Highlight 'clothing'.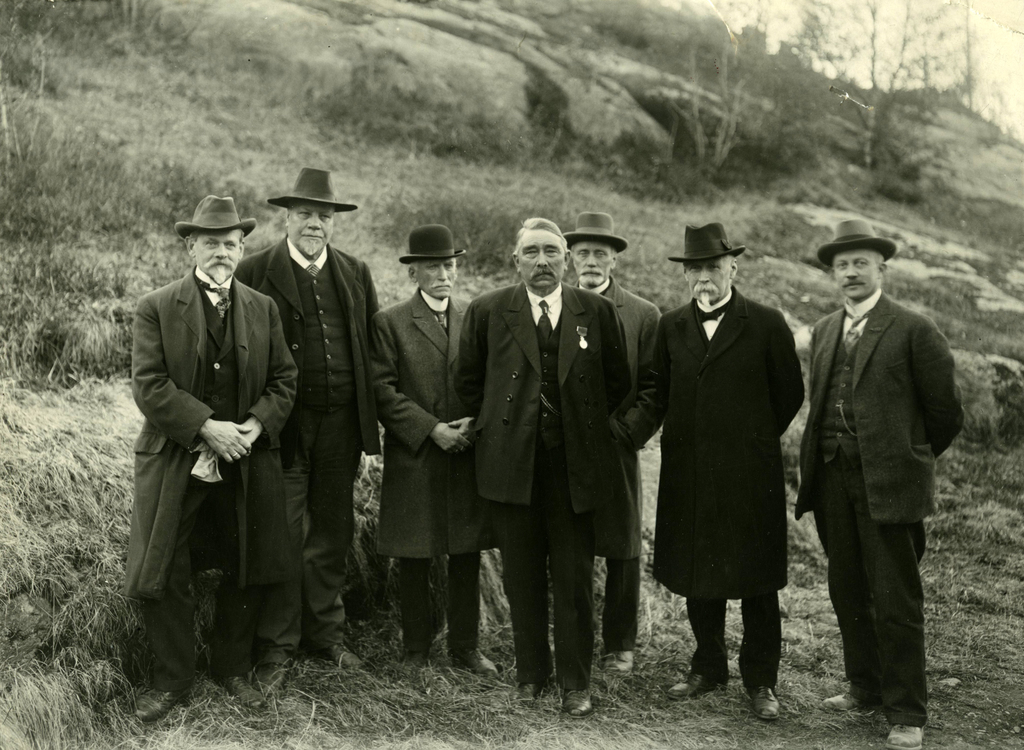
Highlighted region: box=[231, 239, 379, 639].
